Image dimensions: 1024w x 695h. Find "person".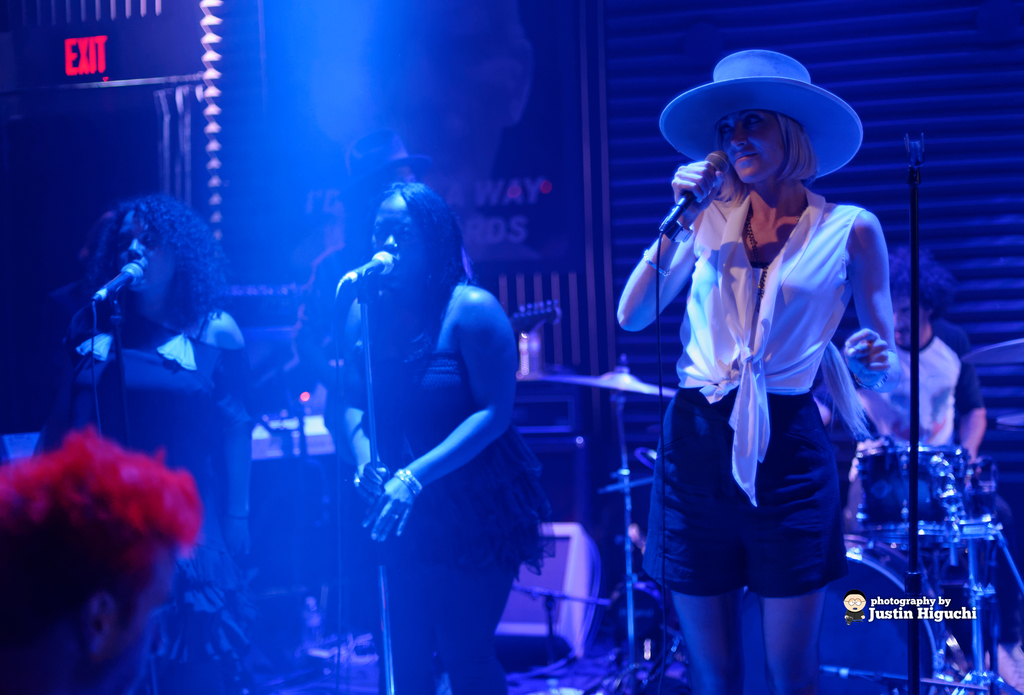
616 44 898 694.
